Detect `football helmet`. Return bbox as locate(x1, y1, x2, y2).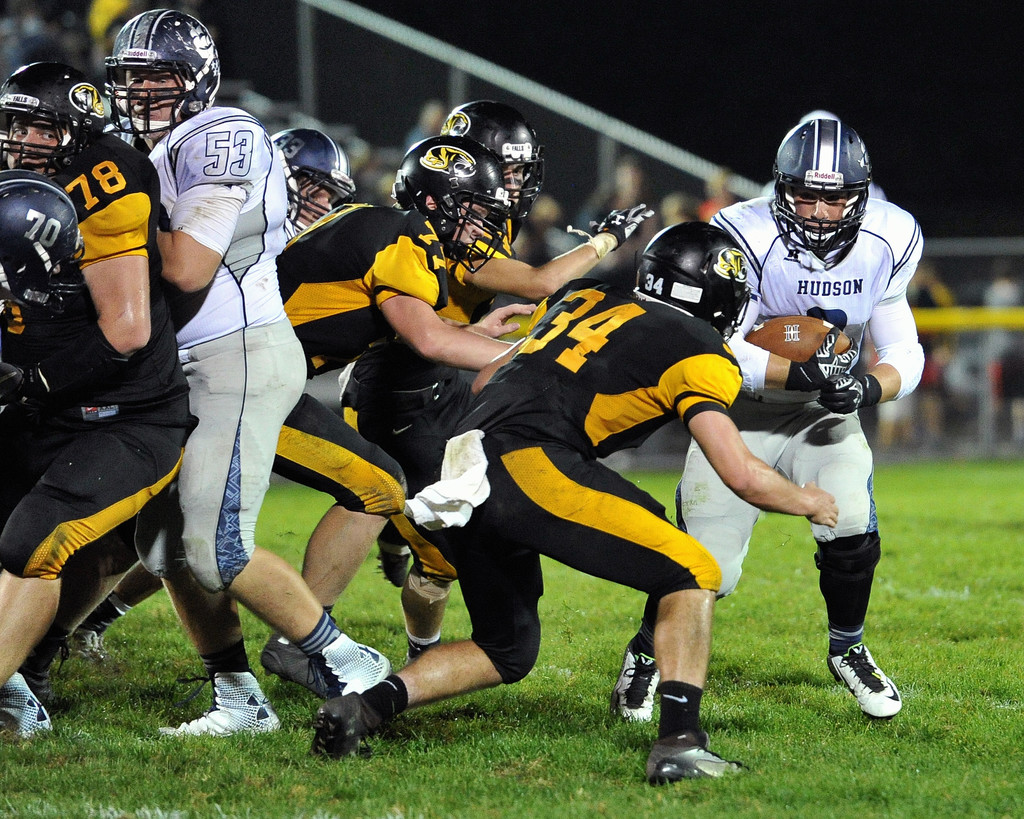
locate(0, 60, 110, 177).
